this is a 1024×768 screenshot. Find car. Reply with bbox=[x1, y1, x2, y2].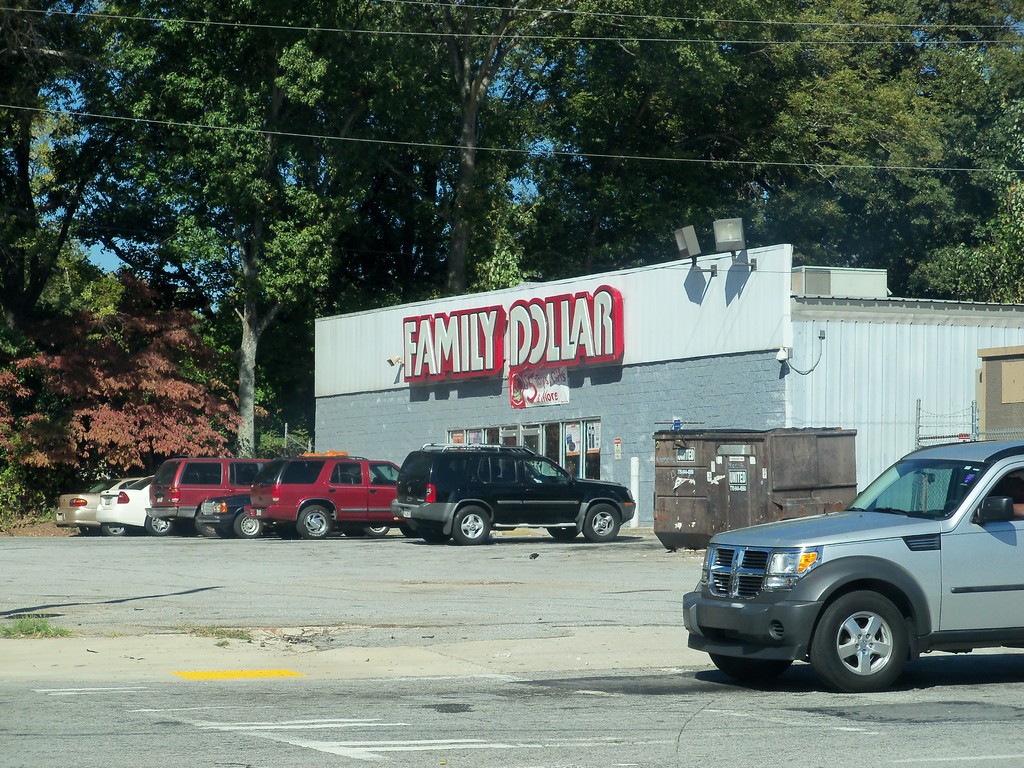
bbox=[678, 441, 1023, 694].
